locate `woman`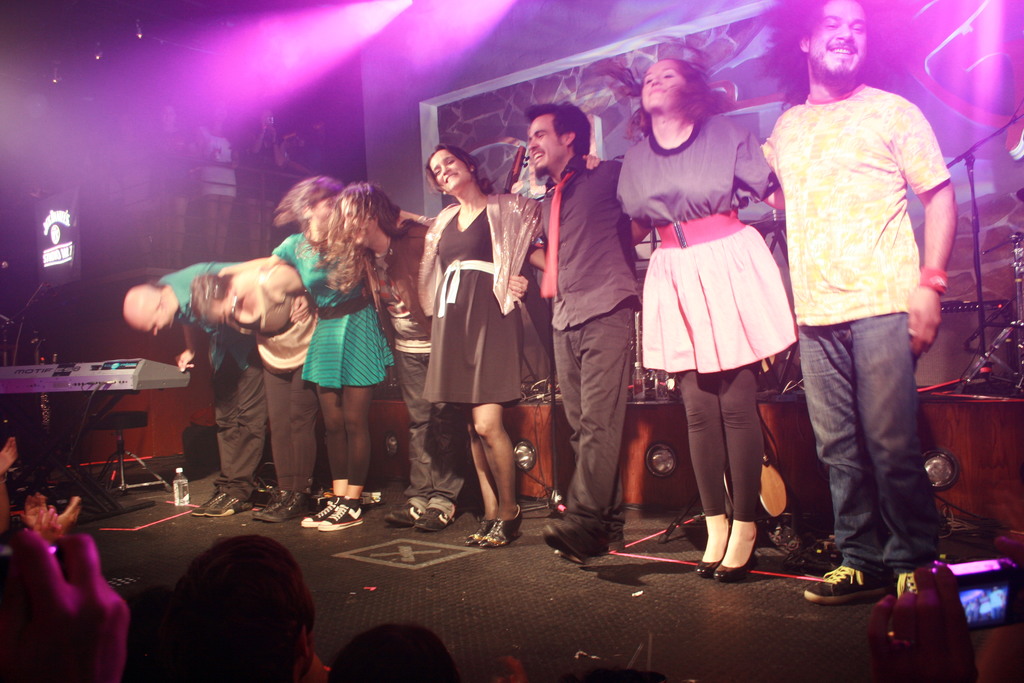
[left=264, top=173, right=391, bottom=537]
